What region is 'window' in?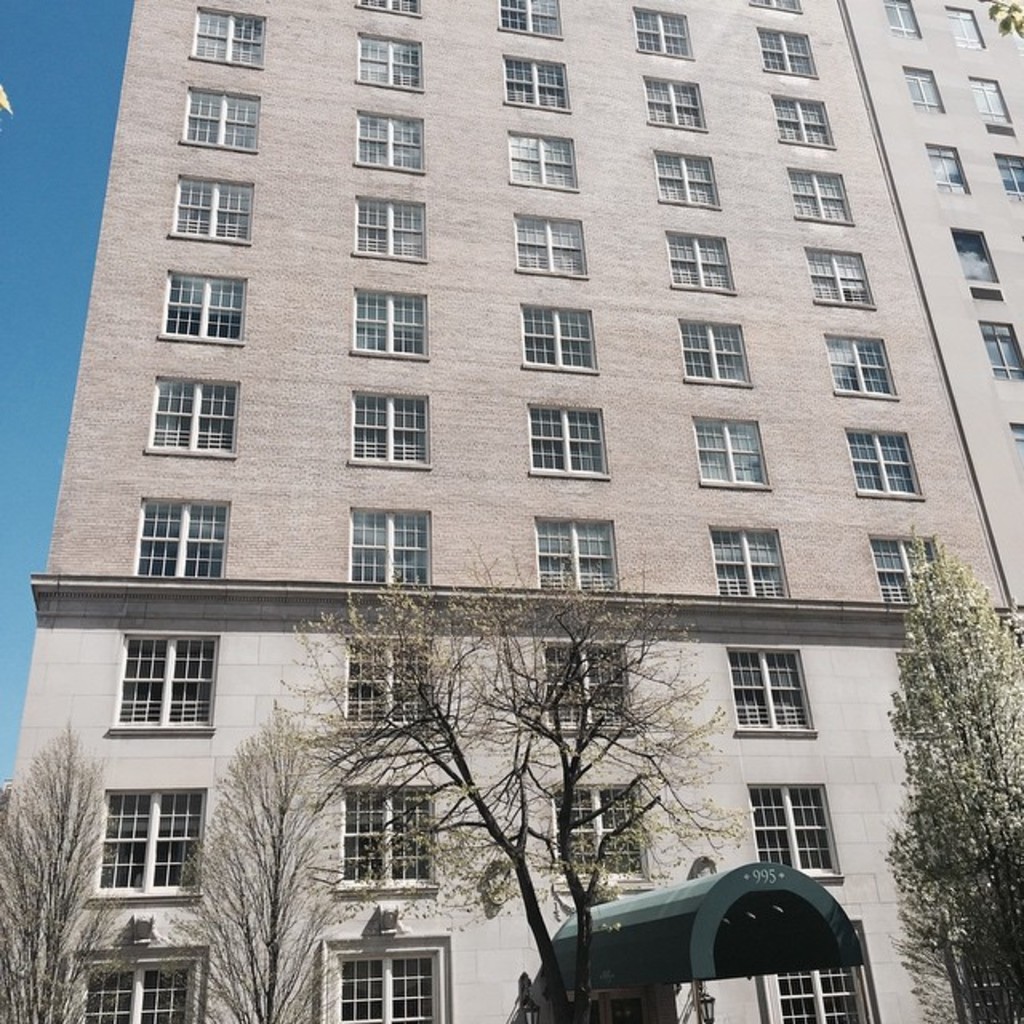
194 5 267 67.
